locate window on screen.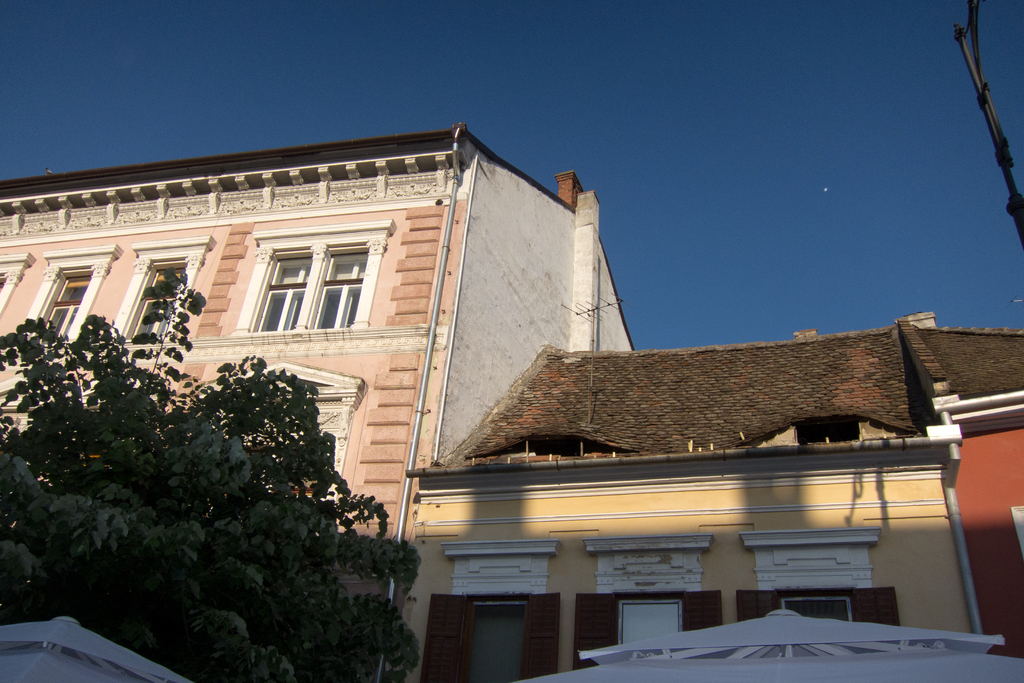
On screen at box=[36, 262, 102, 357].
